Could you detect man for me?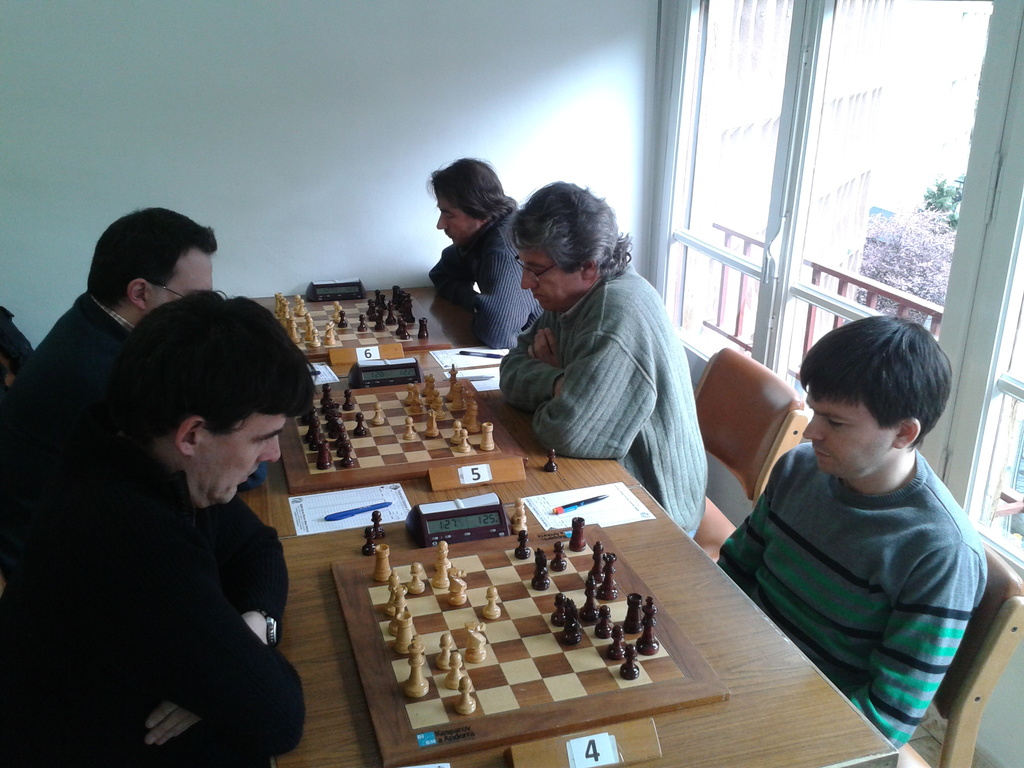
Detection result: [419,156,555,358].
